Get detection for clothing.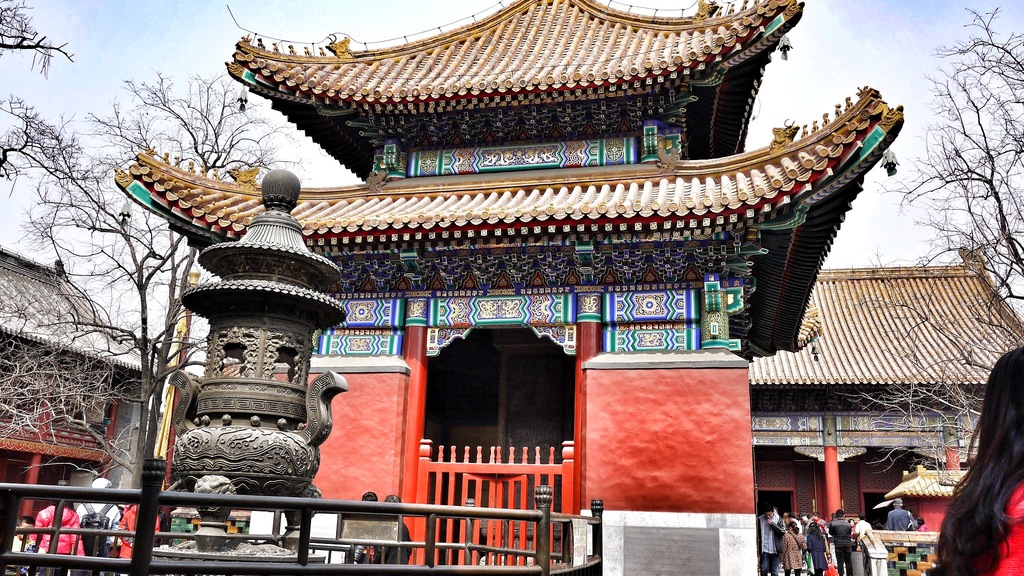
Detection: [x1=10, y1=536, x2=43, y2=553].
